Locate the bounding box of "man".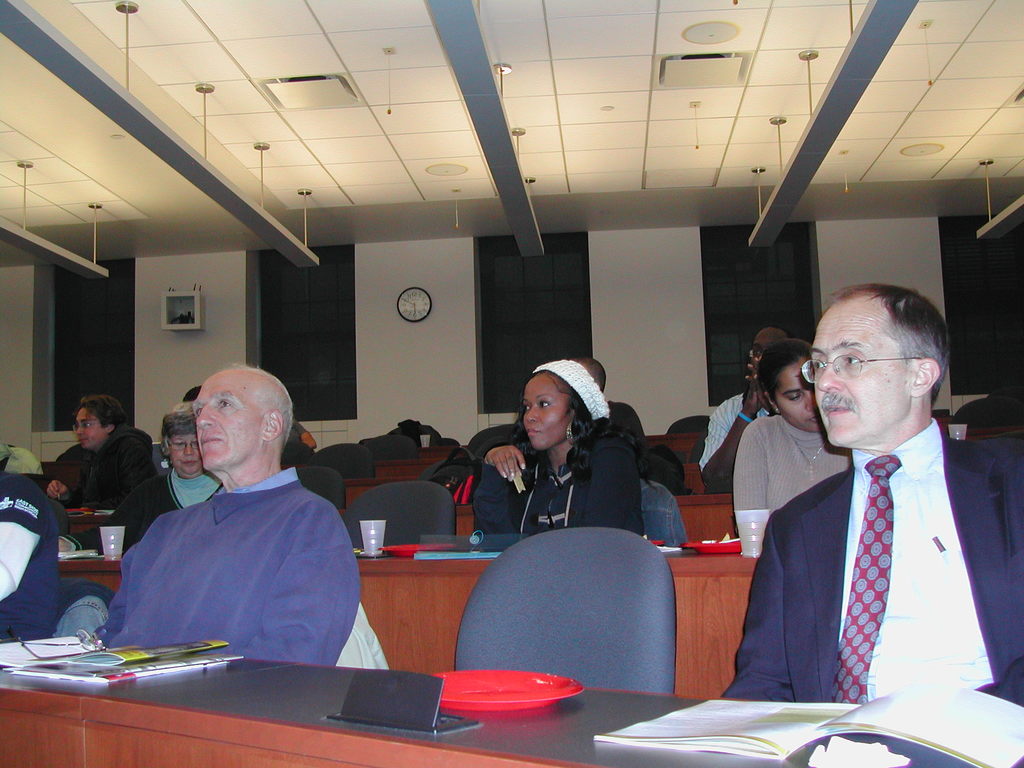
Bounding box: Rect(45, 394, 154, 505).
